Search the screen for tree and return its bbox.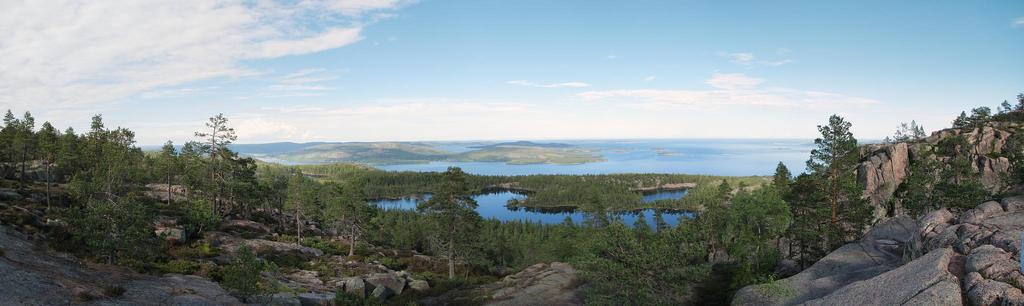
Found: 771,158,803,205.
